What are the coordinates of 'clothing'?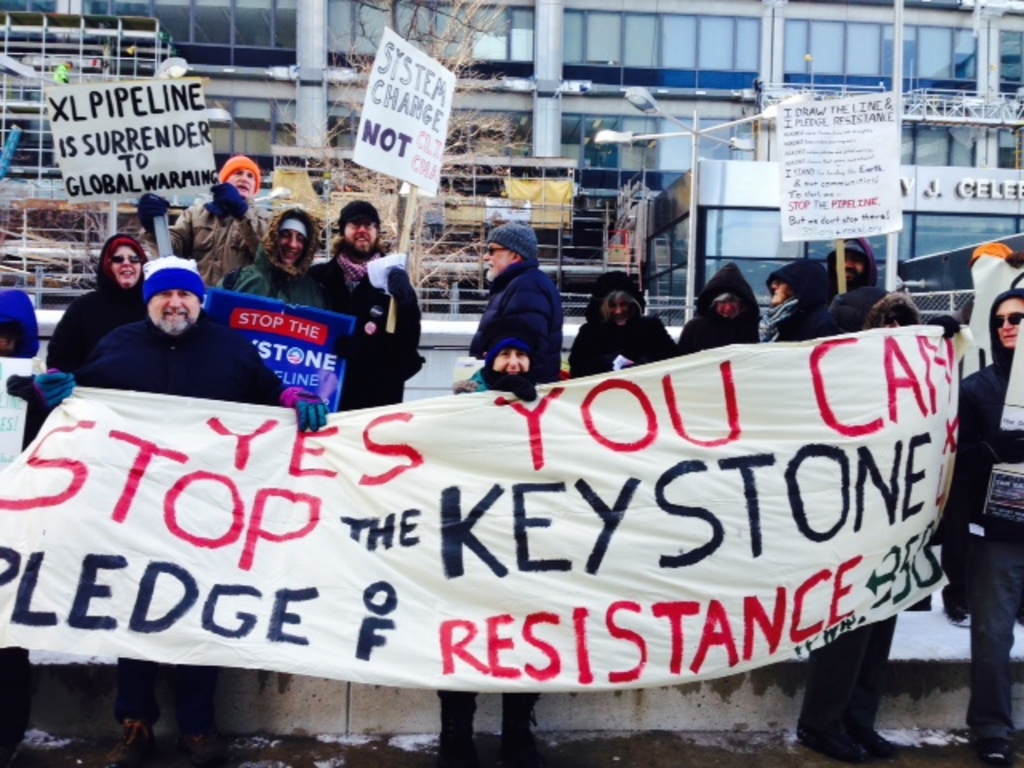
BBox(925, 282, 1022, 757).
